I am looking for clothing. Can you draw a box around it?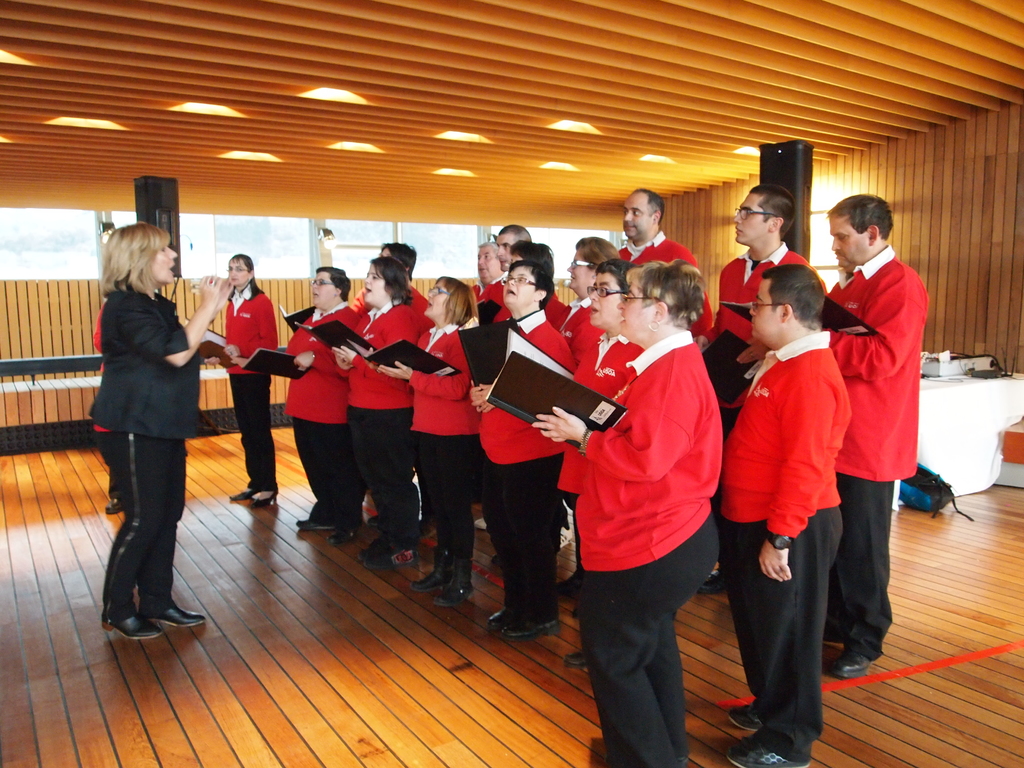
Sure, the bounding box is box=[611, 212, 704, 340].
